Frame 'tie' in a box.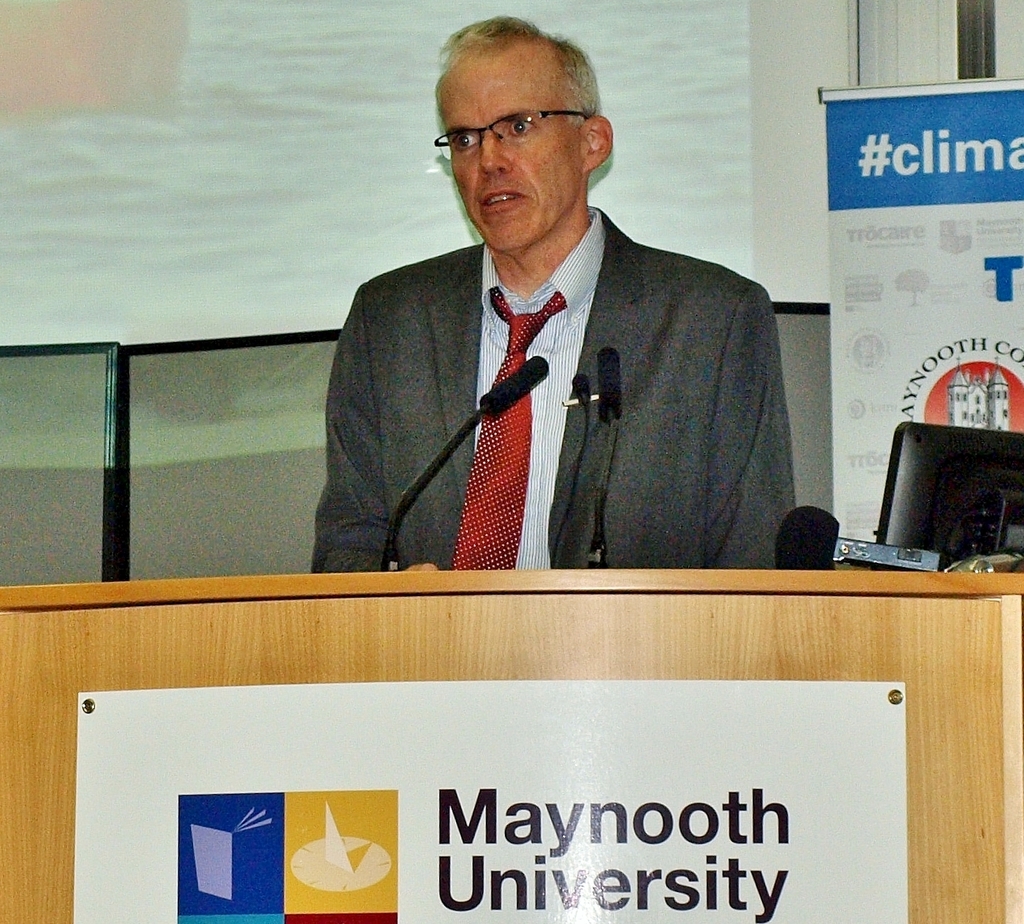
rect(453, 285, 568, 569).
